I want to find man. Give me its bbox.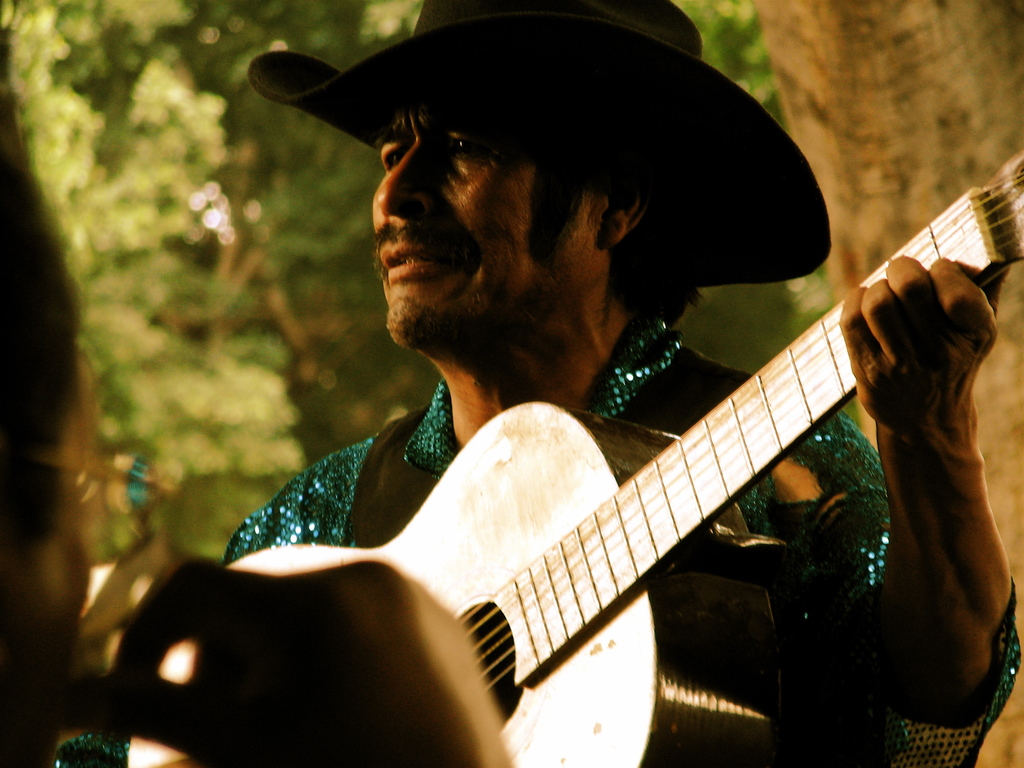
crop(92, 9, 1016, 762).
